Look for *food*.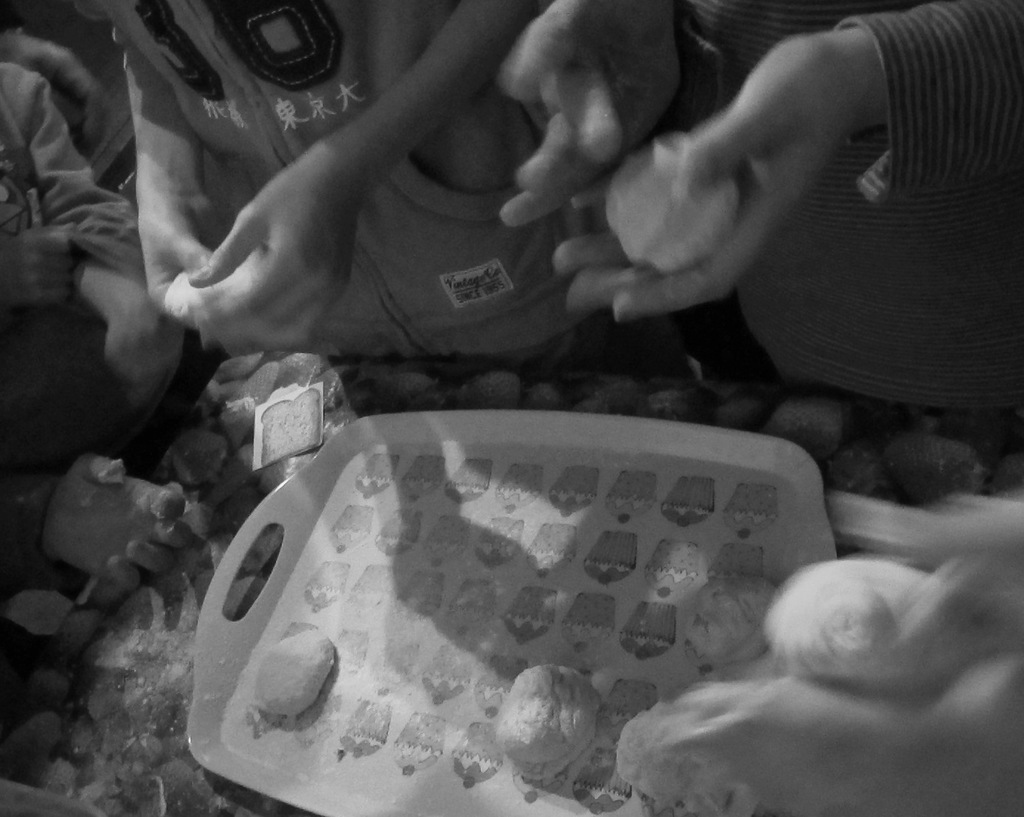
Found: select_region(499, 691, 606, 776).
